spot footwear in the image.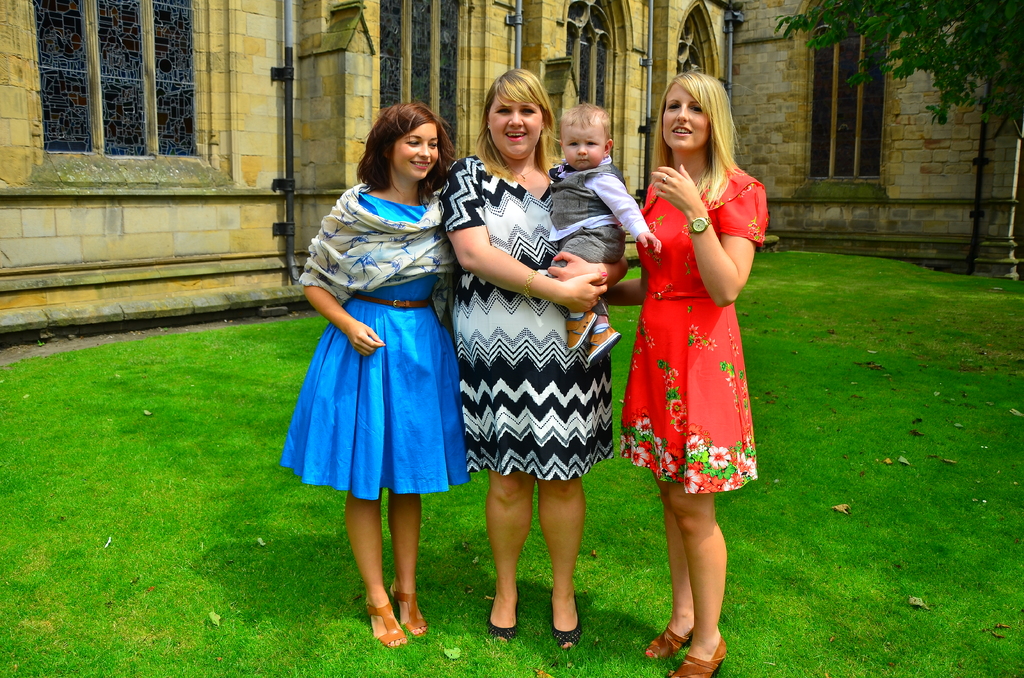
footwear found at [left=392, top=581, right=426, bottom=641].
